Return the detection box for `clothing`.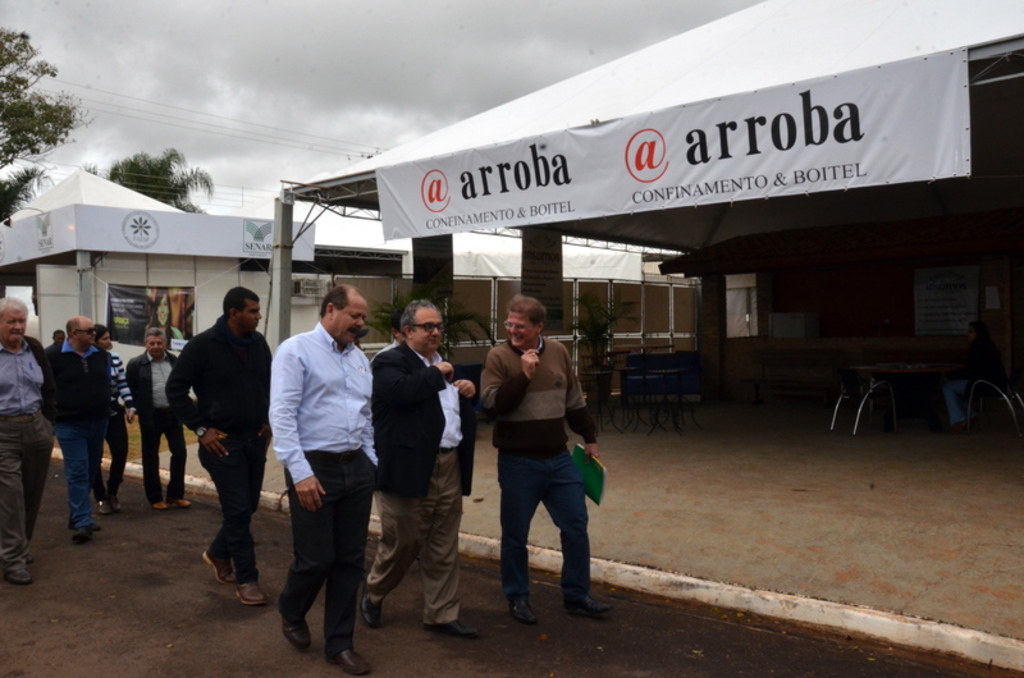
366/454/470/619.
